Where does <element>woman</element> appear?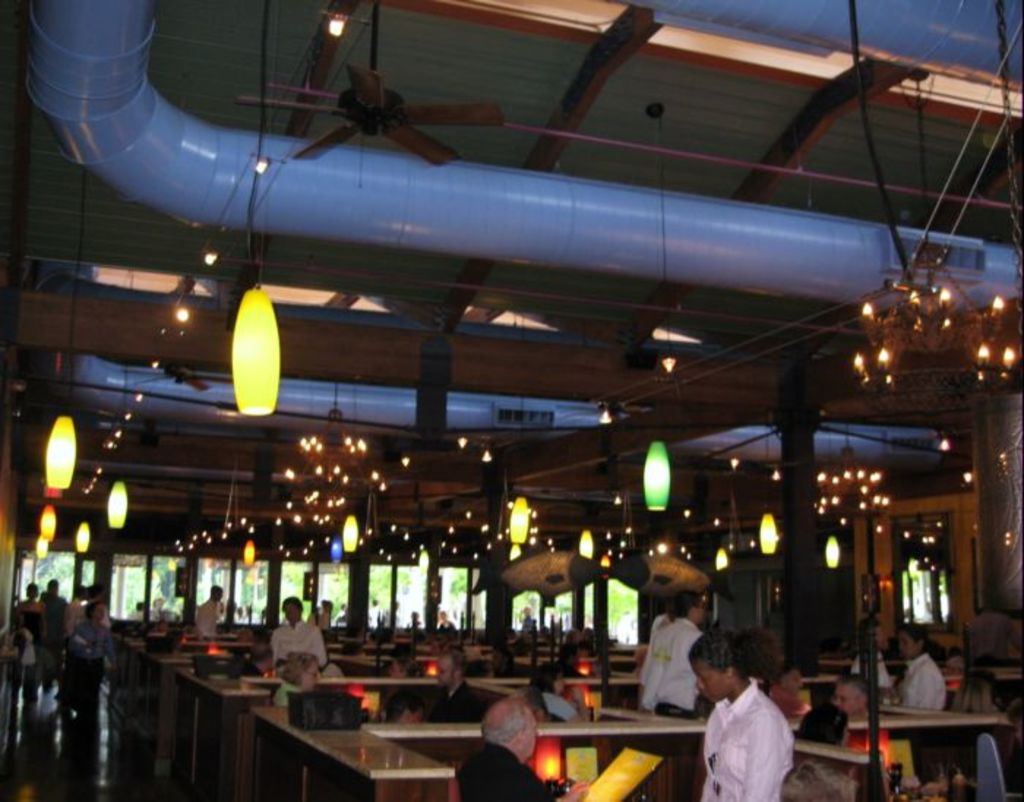
Appears at 688, 621, 800, 801.
